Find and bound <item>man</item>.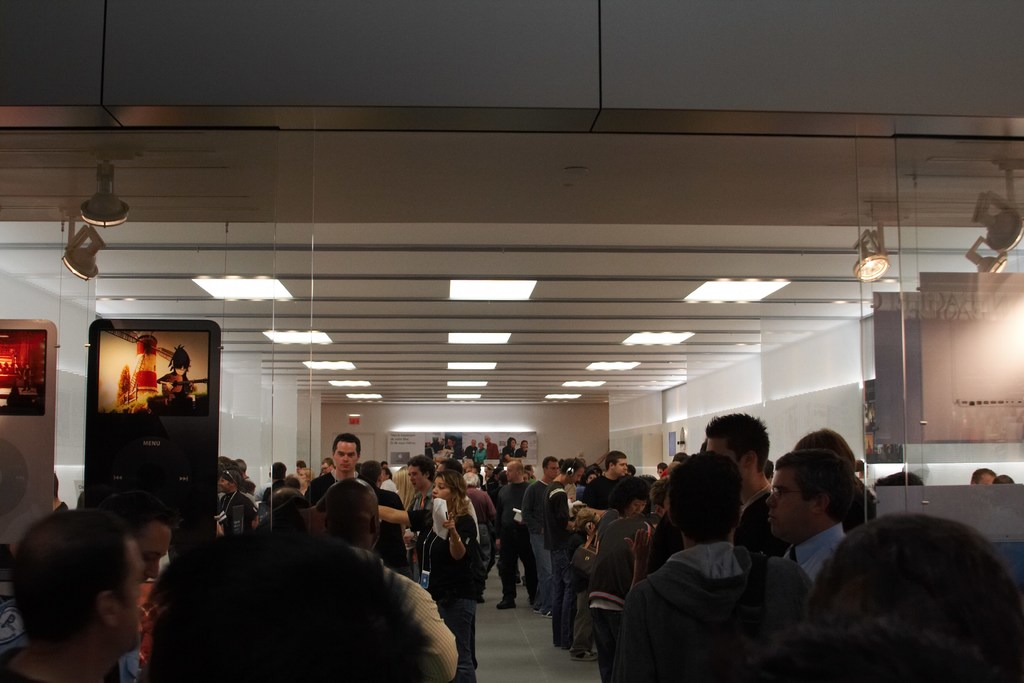
Bound: [142, 509, 427, 682].
